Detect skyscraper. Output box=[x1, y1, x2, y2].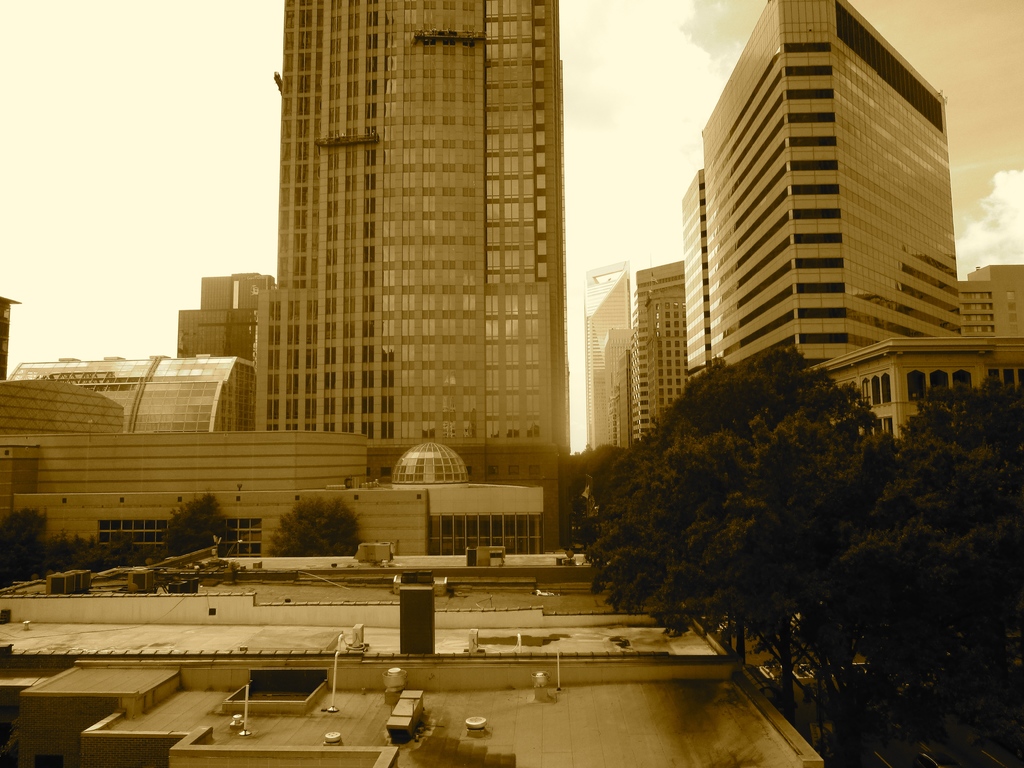
box=[215, 22, 581, 511].
